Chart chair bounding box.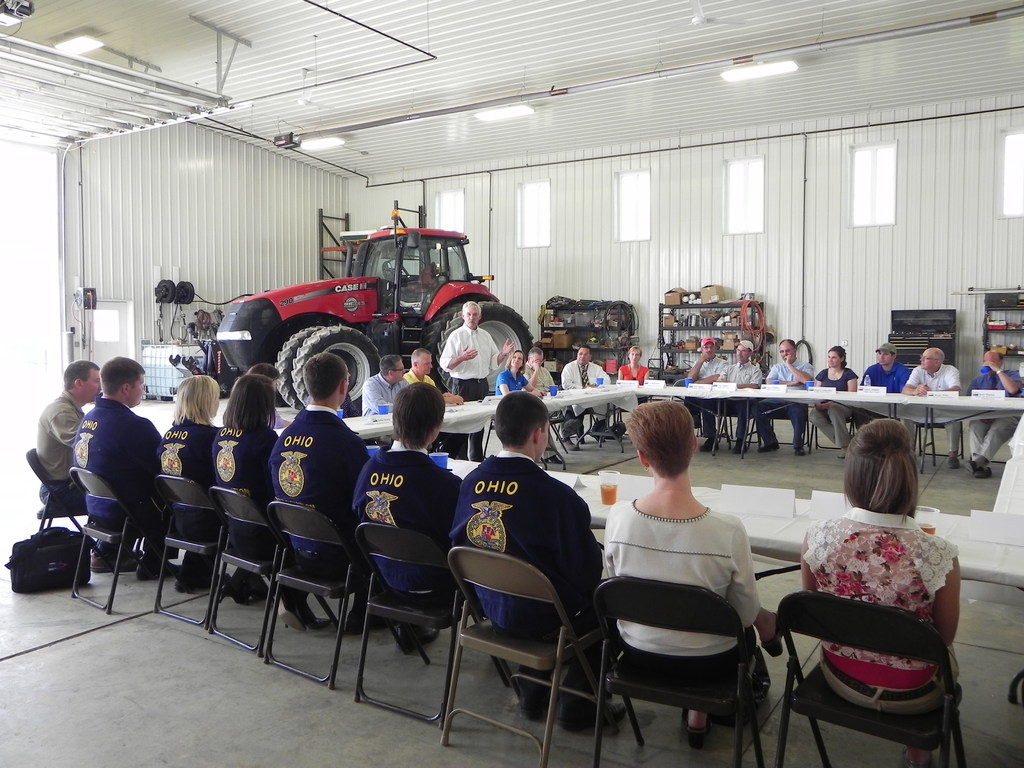
Charted: (left=546, top=410, right=580, bottom=455).
